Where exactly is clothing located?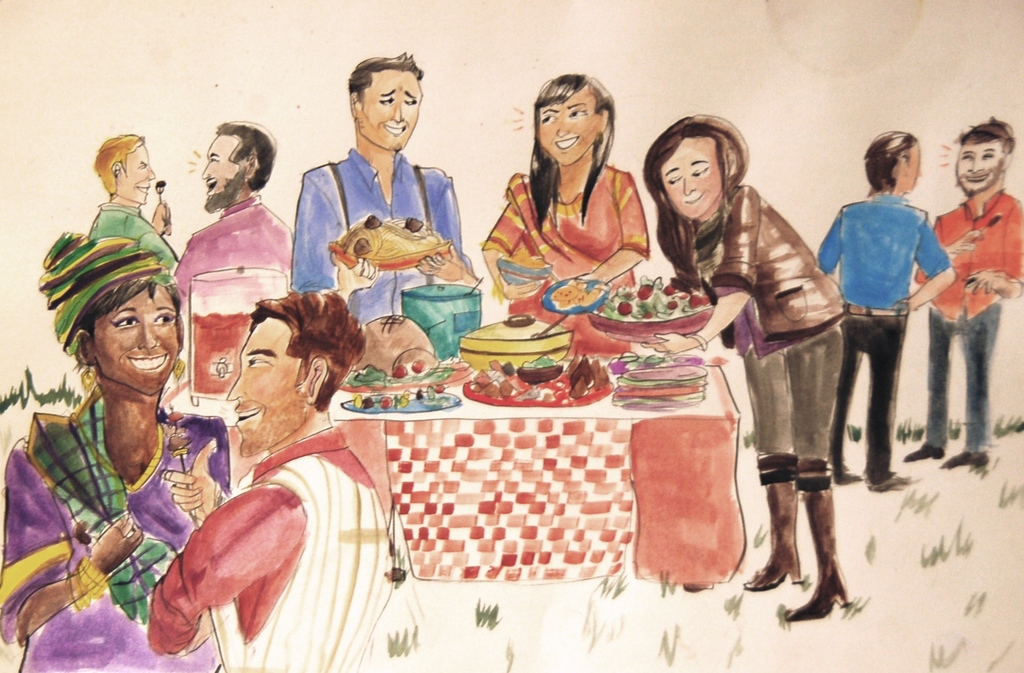
Its bounding box is {"x1": 89, "y1": 200, "x2": 178, "y2": 271}.
